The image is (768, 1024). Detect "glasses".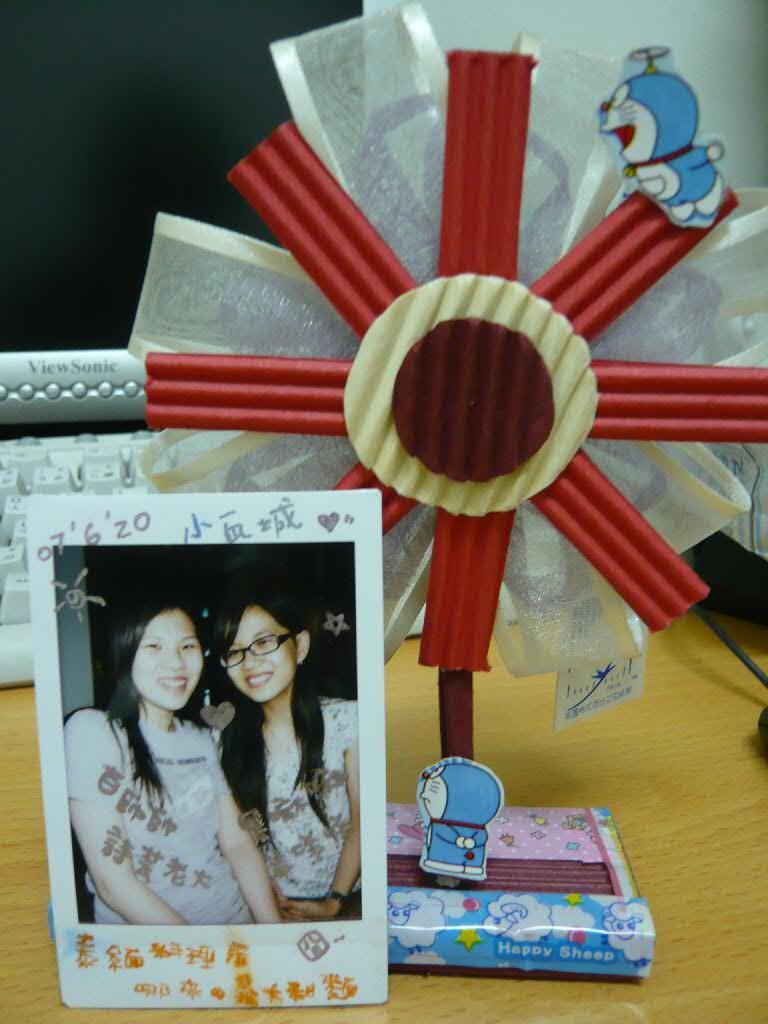
Detection: locate(217, 633, 299, 669).
